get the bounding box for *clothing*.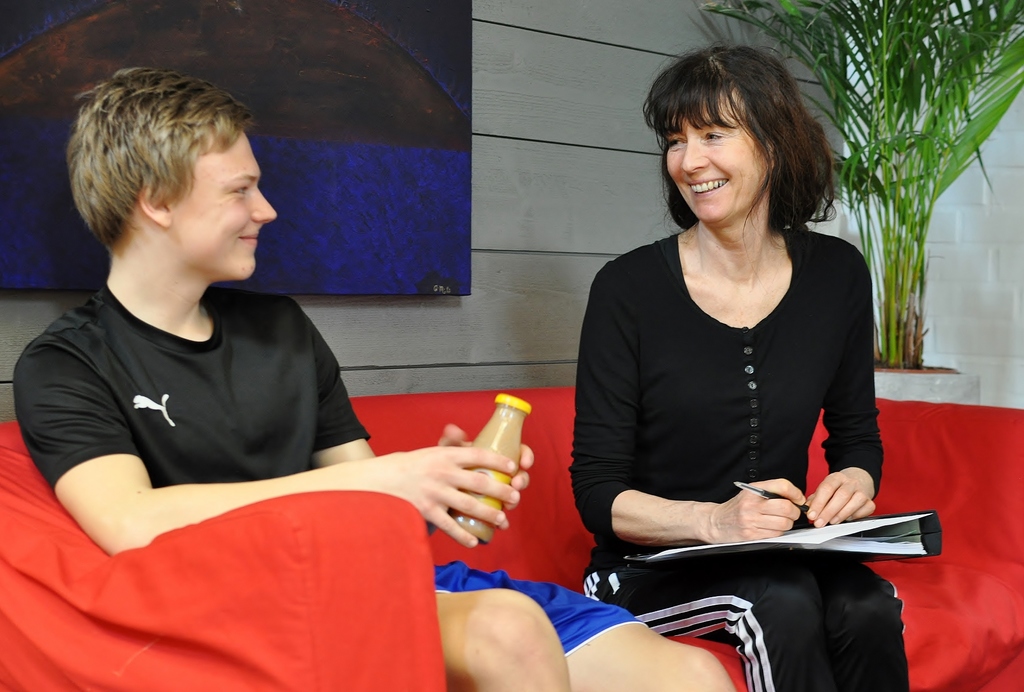
<region>13, 284, 644, 658</region>.
